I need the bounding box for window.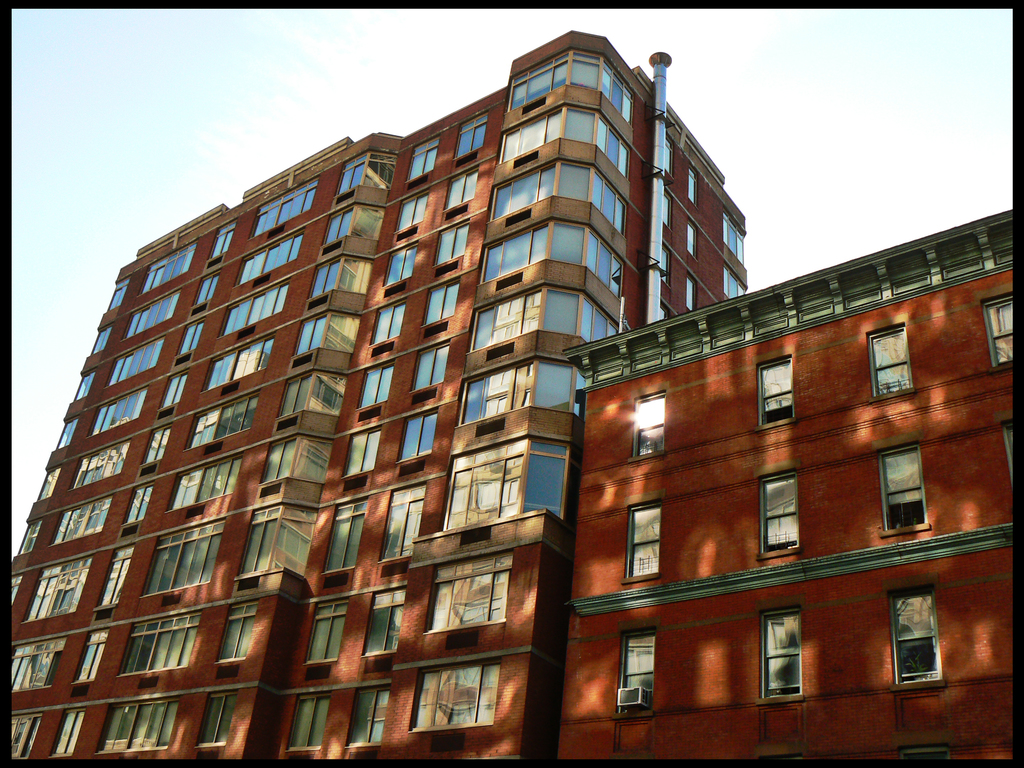
Here it is: locate(122, 481, 156, 524).
